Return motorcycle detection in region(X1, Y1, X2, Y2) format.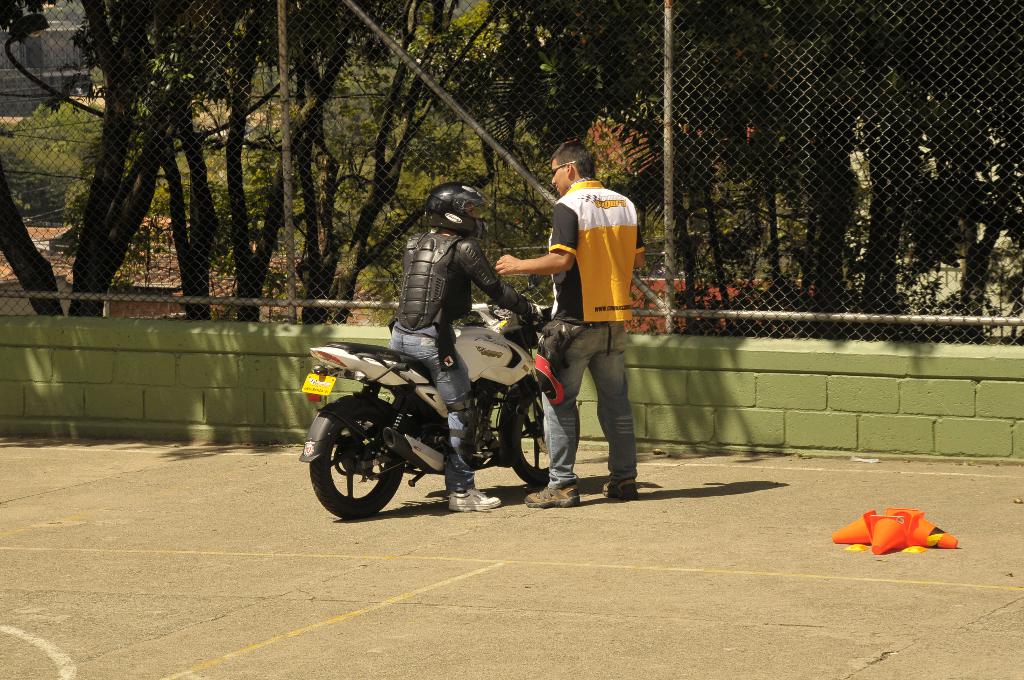
region(300, 273, 579, 518).
